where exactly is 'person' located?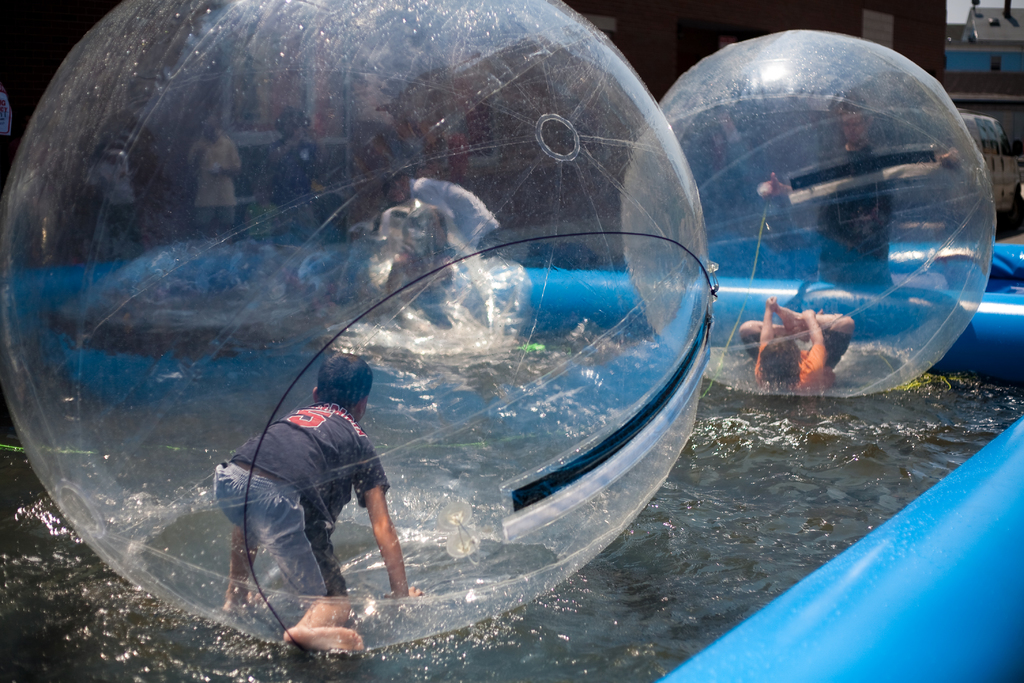
Its bounding box is [735,300,854,392].
